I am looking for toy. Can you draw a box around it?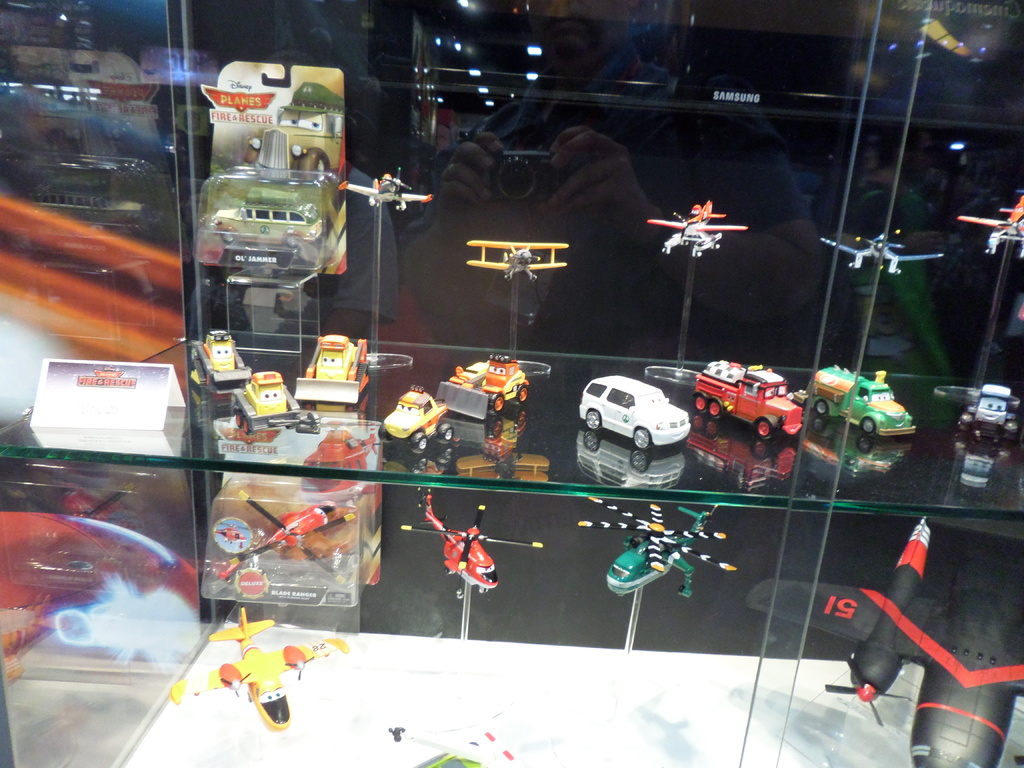
Sure, the bounding box is <region>747, 512, 1023, 767</region>.
